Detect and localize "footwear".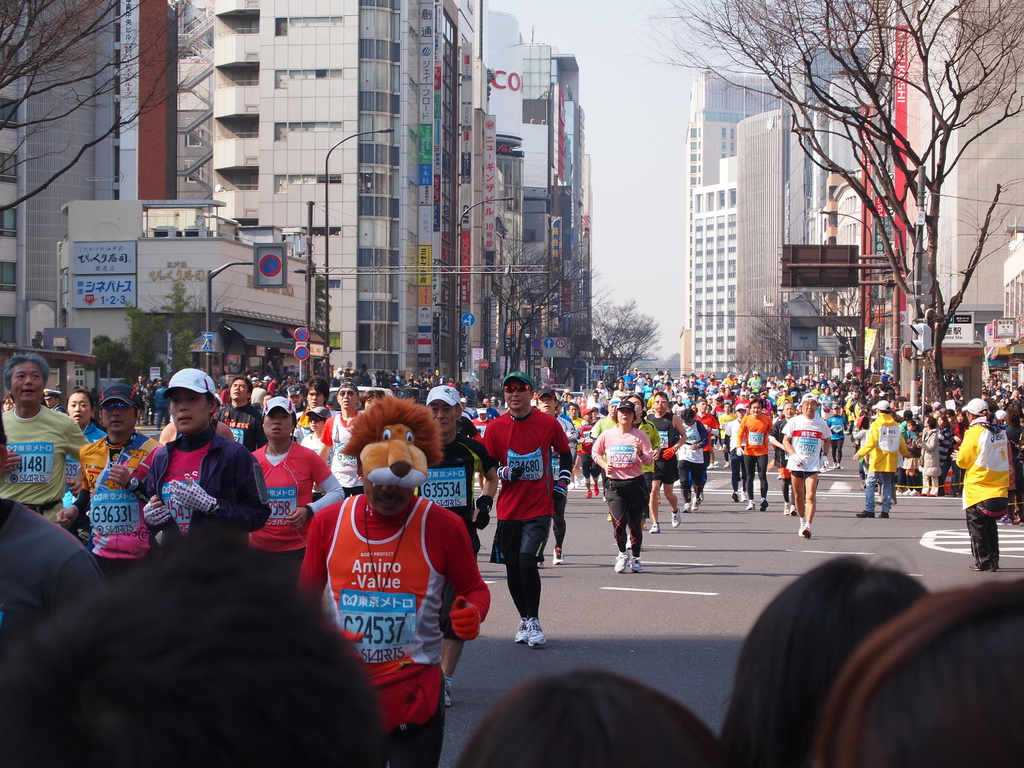
Localized at <box>701,493,703,501</box>.
